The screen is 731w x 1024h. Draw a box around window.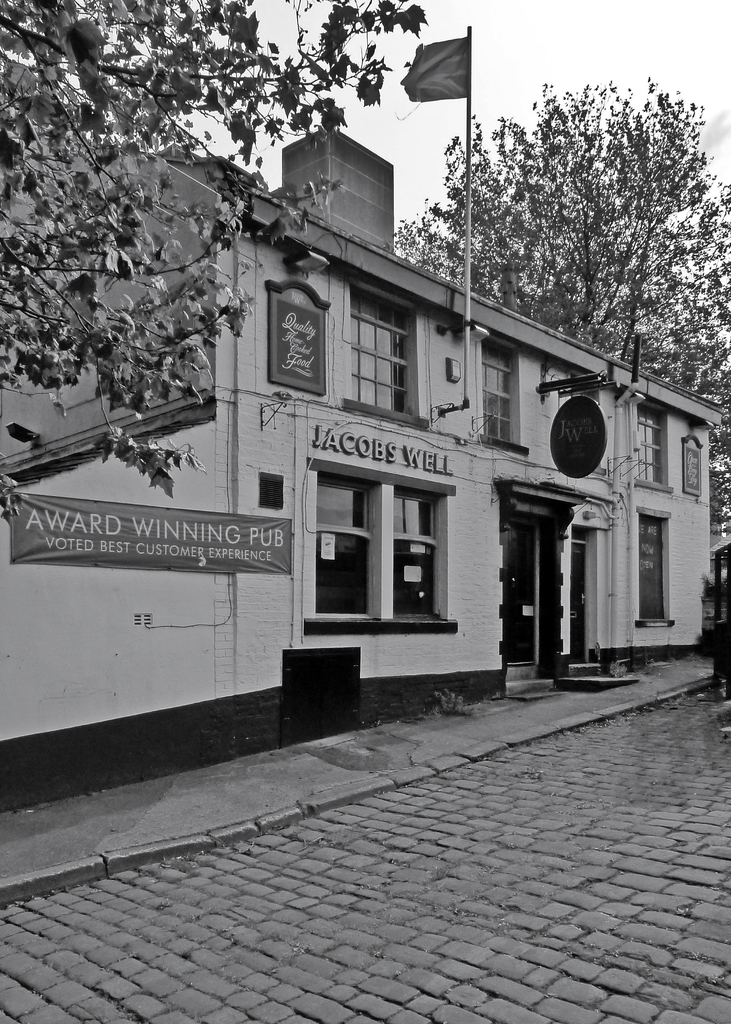
[486, 339, 528, 449].
